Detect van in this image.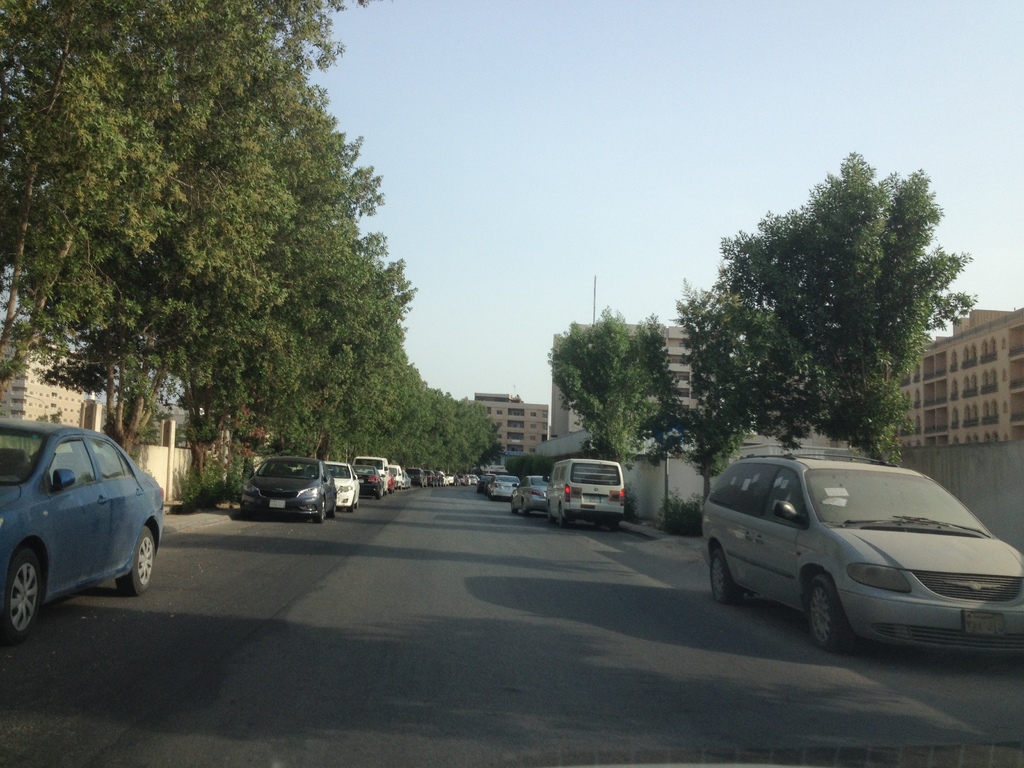
Detection: {"left": 353, "top": 452, "right": 393, "bottom": 492}.
